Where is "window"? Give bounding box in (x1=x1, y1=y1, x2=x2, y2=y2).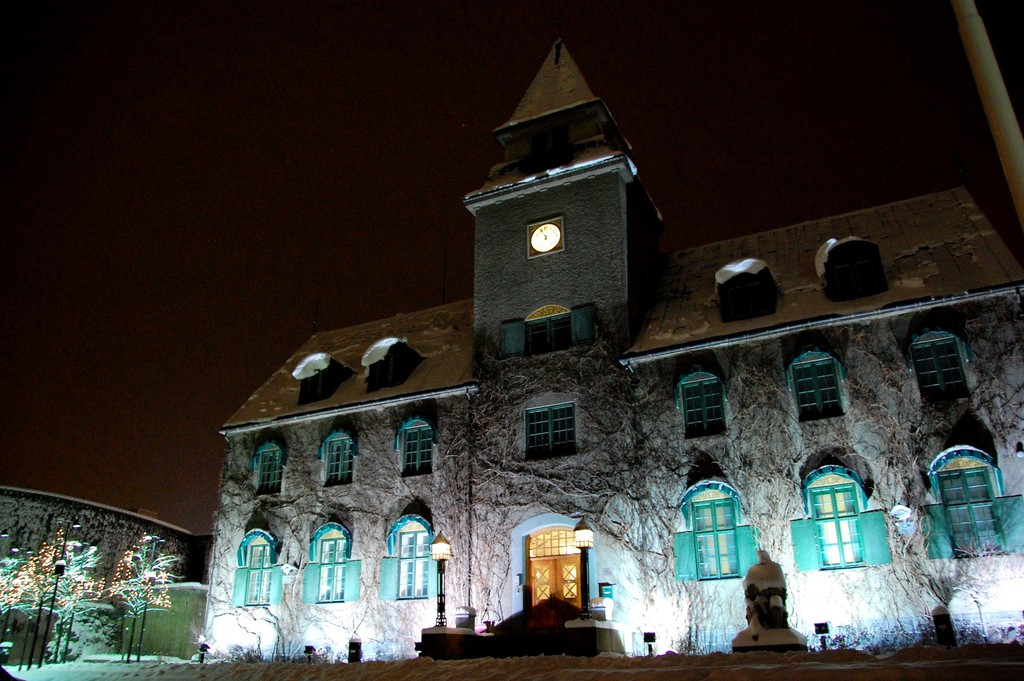
(x1=682, y1=372, x2=726, y2=444).
